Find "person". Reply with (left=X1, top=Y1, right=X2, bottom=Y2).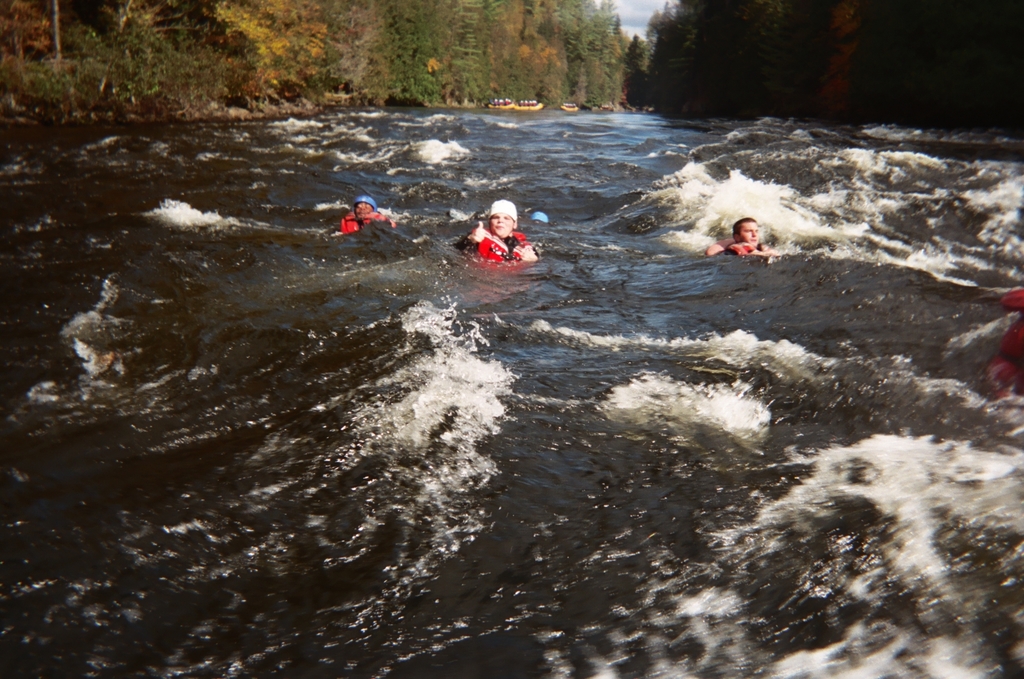
(left=459, top=187, right=540, bottom=263).
